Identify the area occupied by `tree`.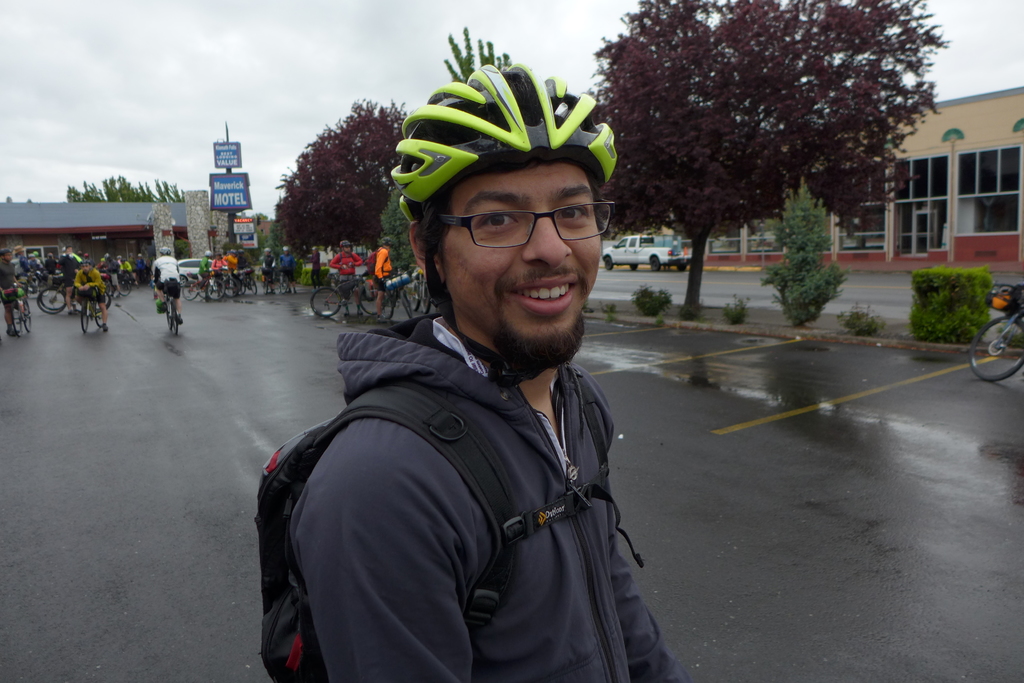
Area: (756,176,853,328).
